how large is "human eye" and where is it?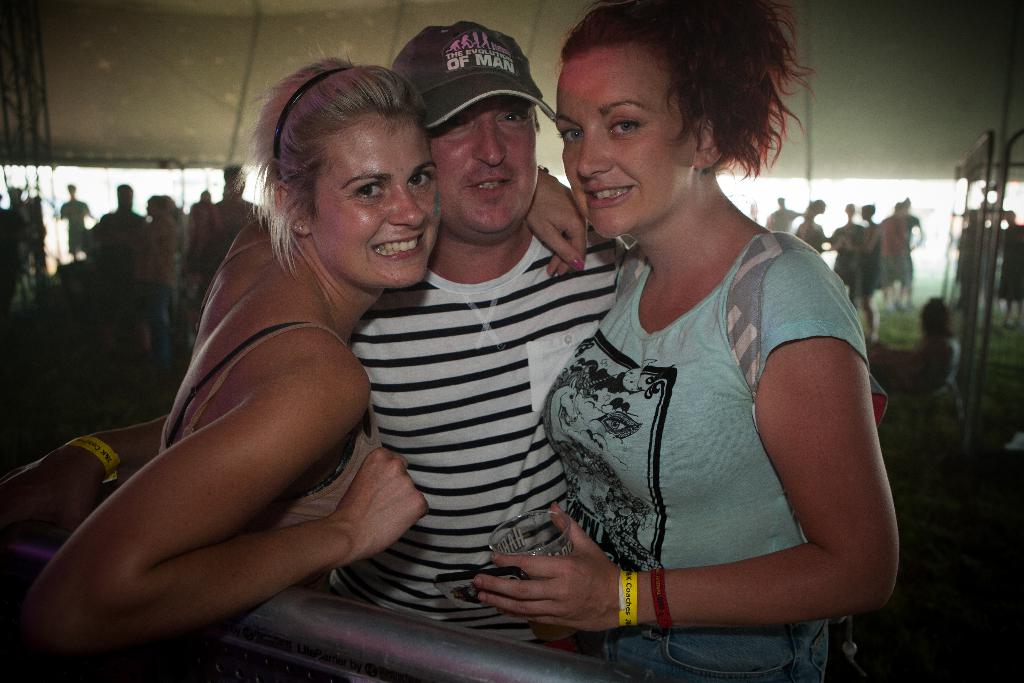
Bounding box: pyautogui.locateOnScreen(449, 112, 472, 128).
